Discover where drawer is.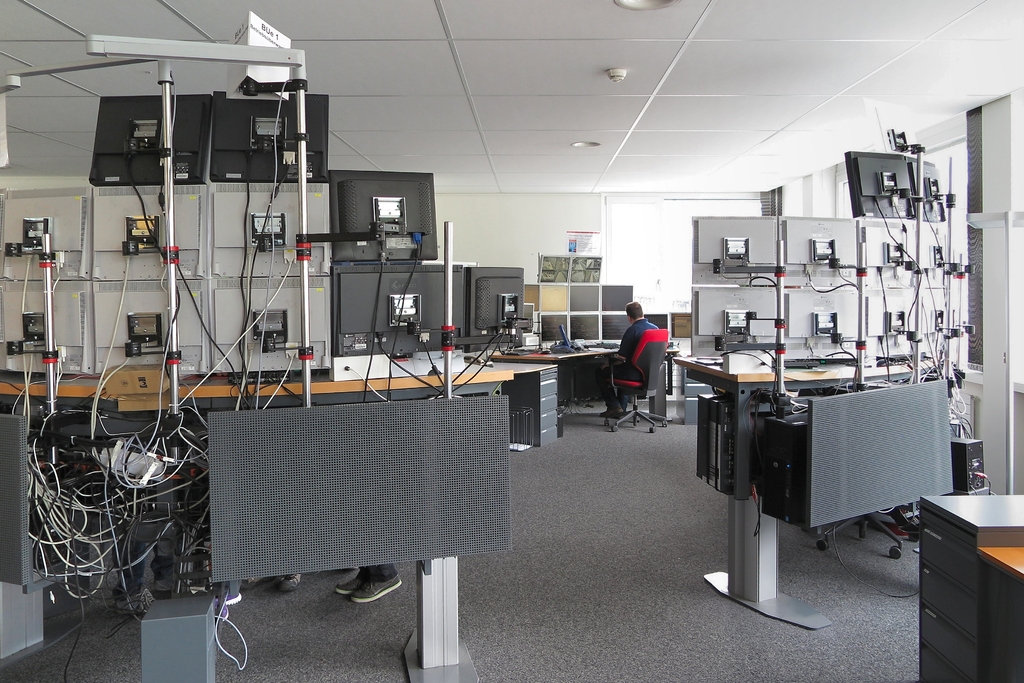
Discovered at bbox=(916, 600, 972, 680).
